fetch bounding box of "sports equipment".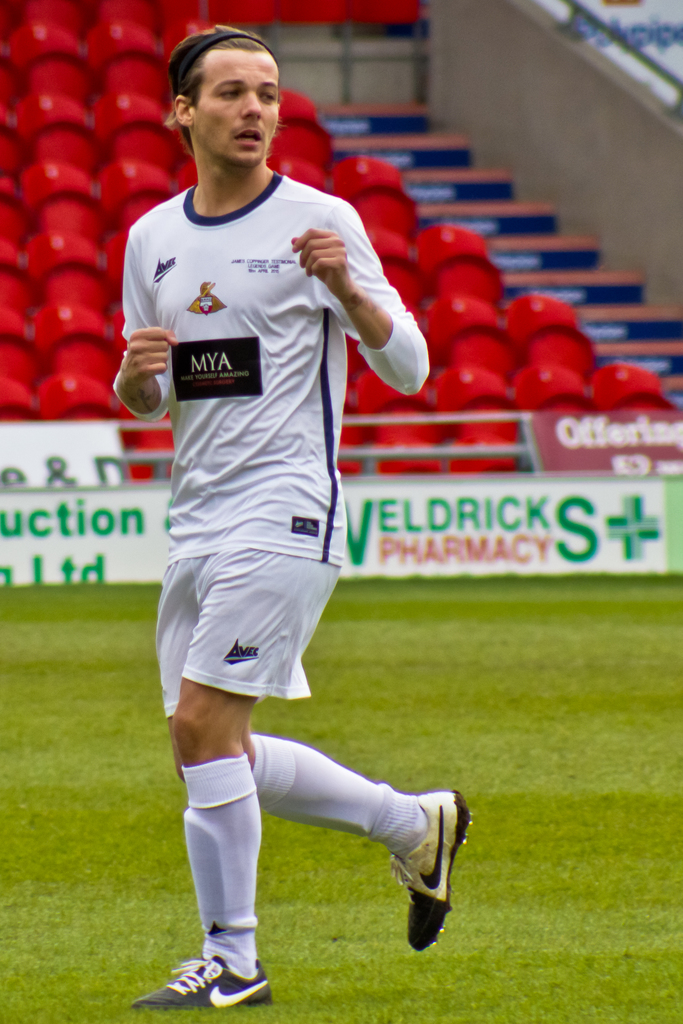
Bbox: (385, 786, 477, 960).
